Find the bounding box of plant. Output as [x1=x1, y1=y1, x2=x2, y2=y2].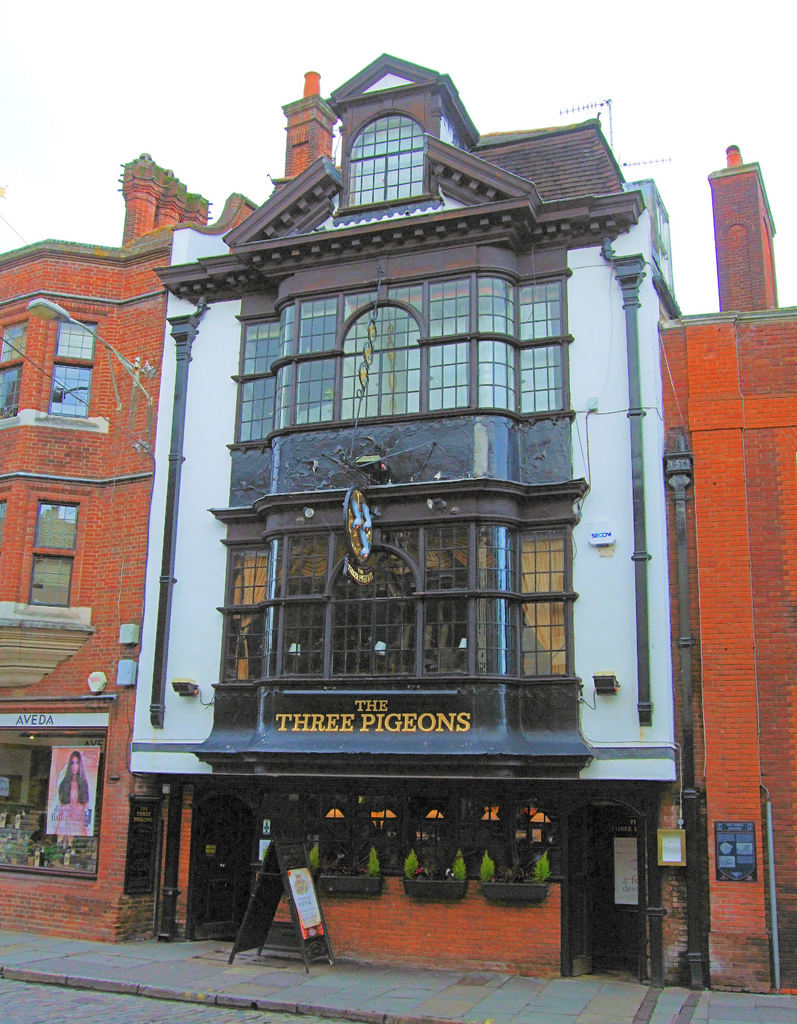
[x1=43, y1=840, x2=64, y2=865].
